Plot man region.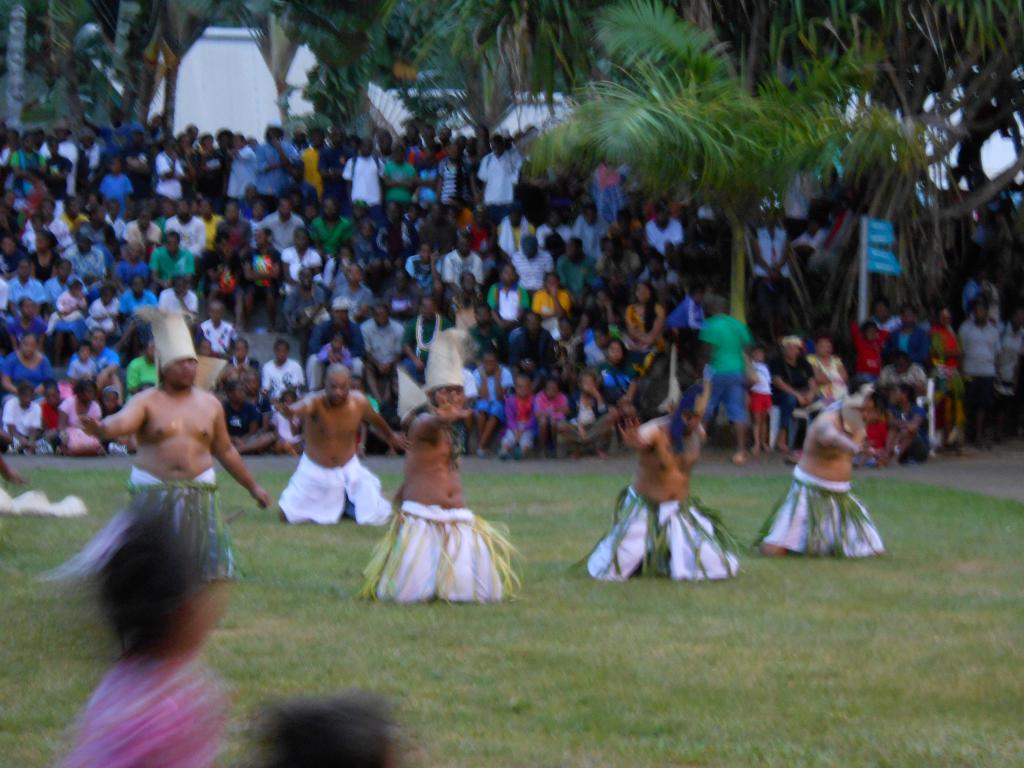
Plotted at [left=153, top=227, right=196, bottom=303].
